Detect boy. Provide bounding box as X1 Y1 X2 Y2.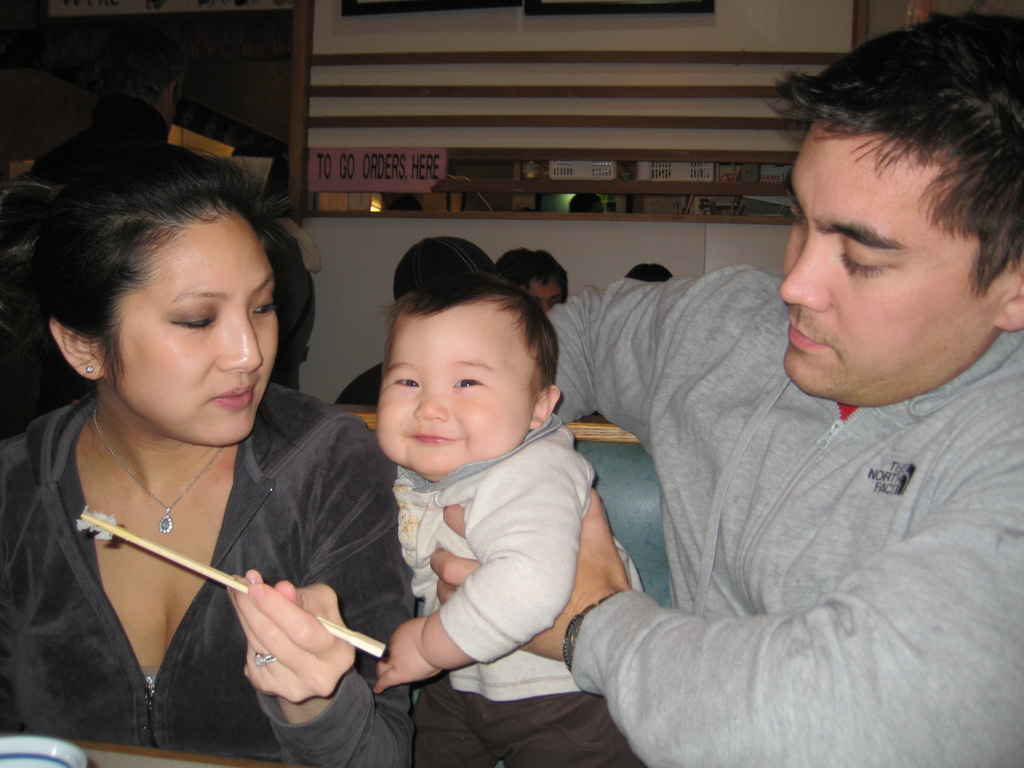
328 227 615 742.
